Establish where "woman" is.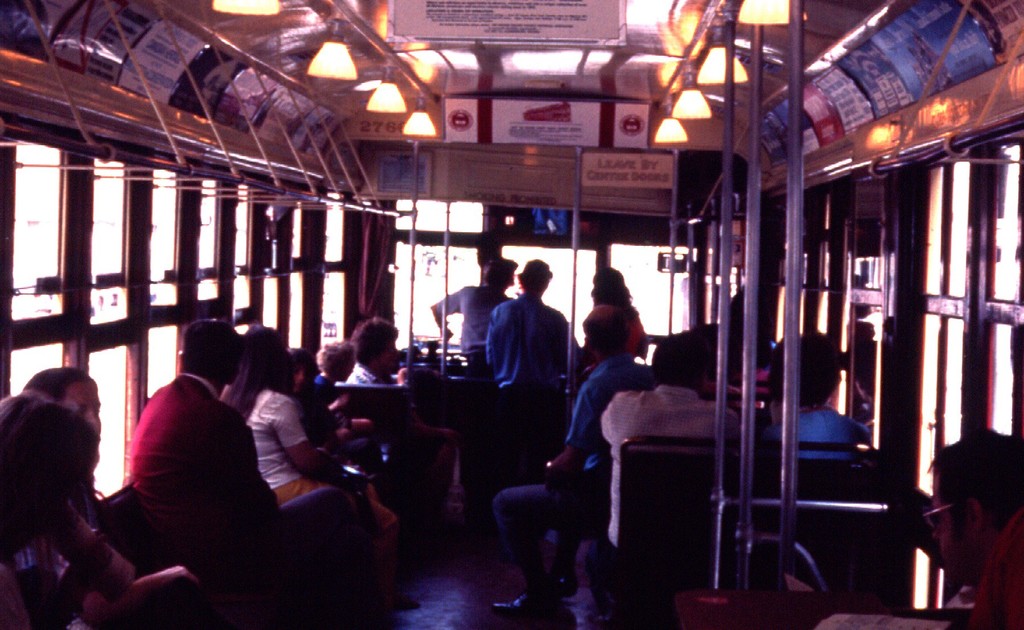
Established at 587, 269, 650, 384.
